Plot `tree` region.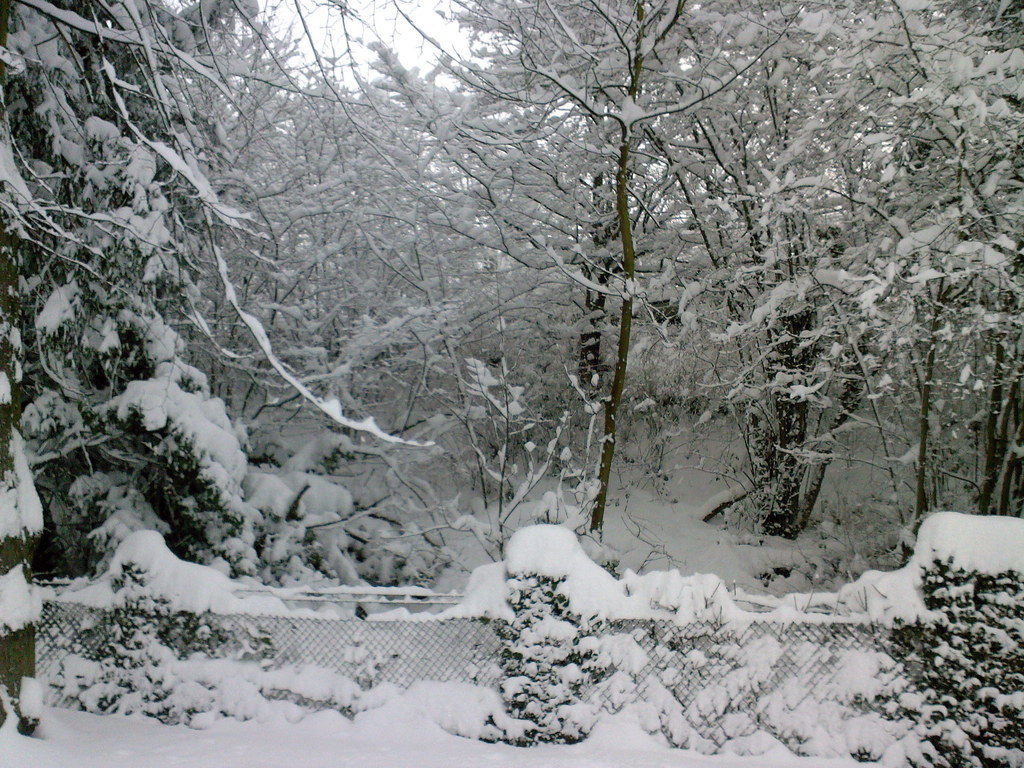
Plotted at [left=858, top=543, right=1023, bottom=767].
